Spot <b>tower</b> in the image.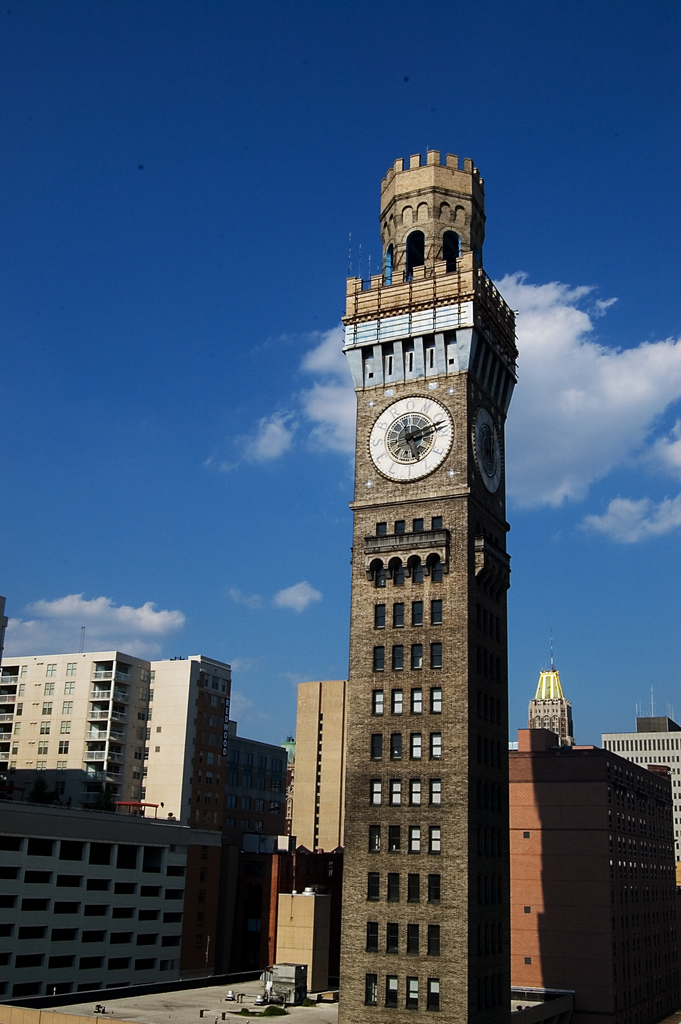
<b>tower</b> found at Rect(0, 645, 275, 1004).
